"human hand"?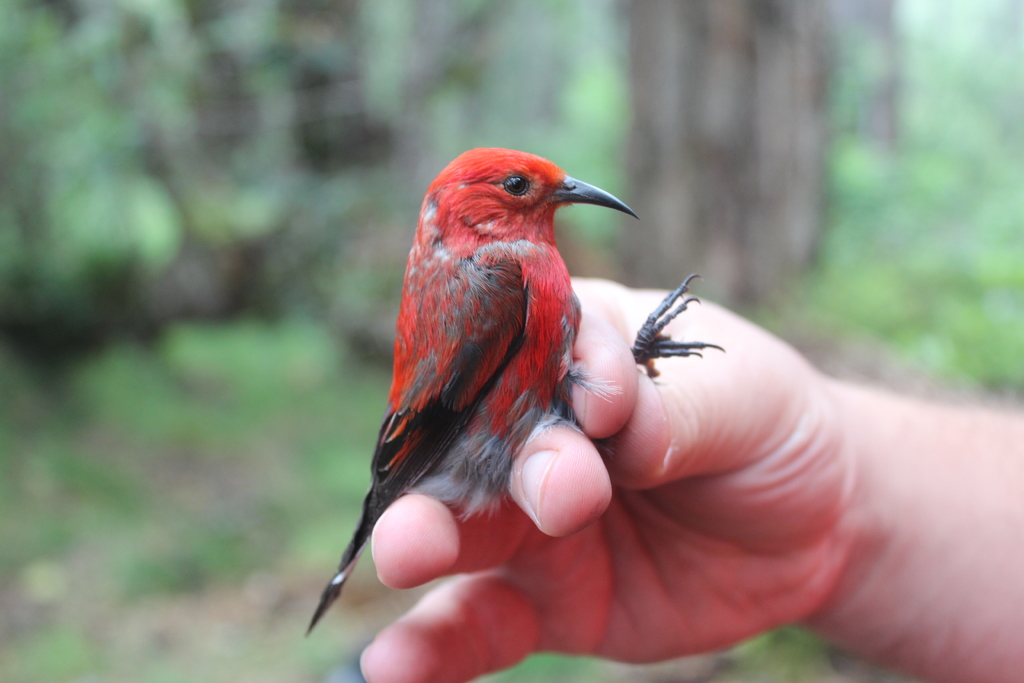
BBox(355, 274, 845, 682)
